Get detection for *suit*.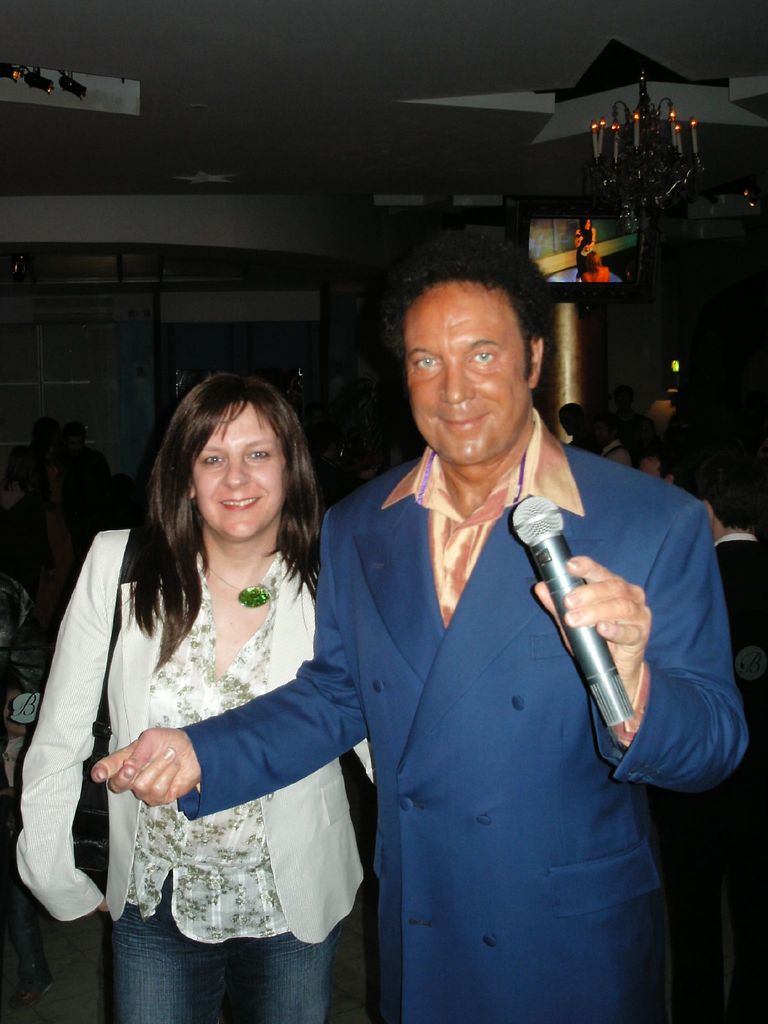
Detection: bbox=[176, 454, 749, 1022].
